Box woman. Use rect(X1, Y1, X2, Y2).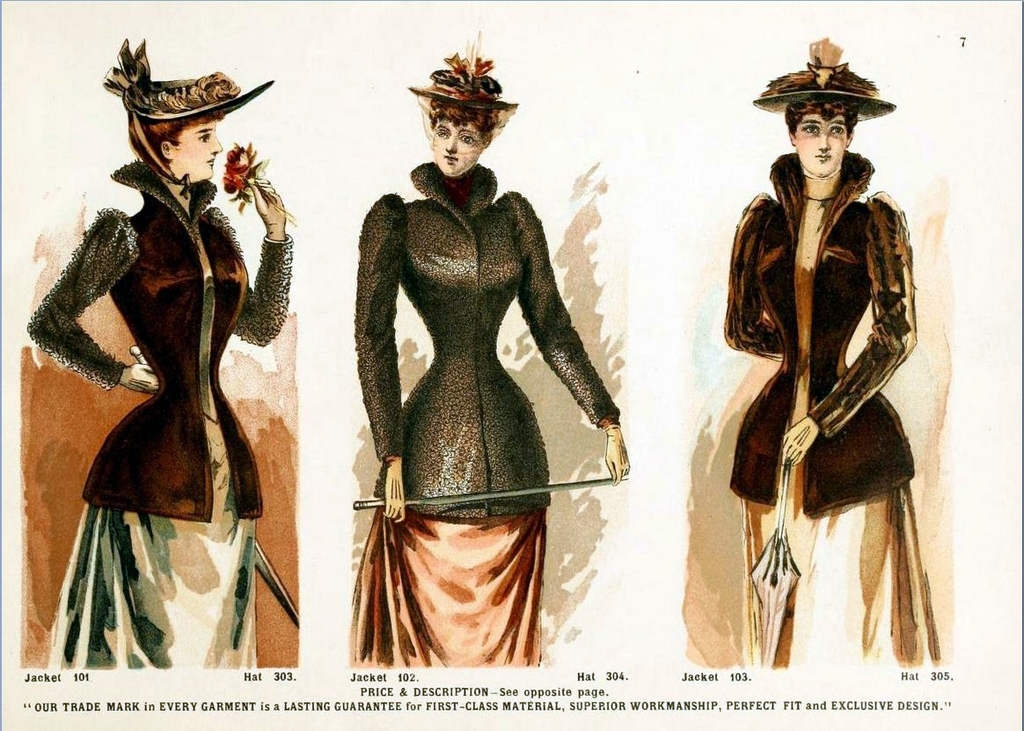
rect(347, 31, 632, 670).
